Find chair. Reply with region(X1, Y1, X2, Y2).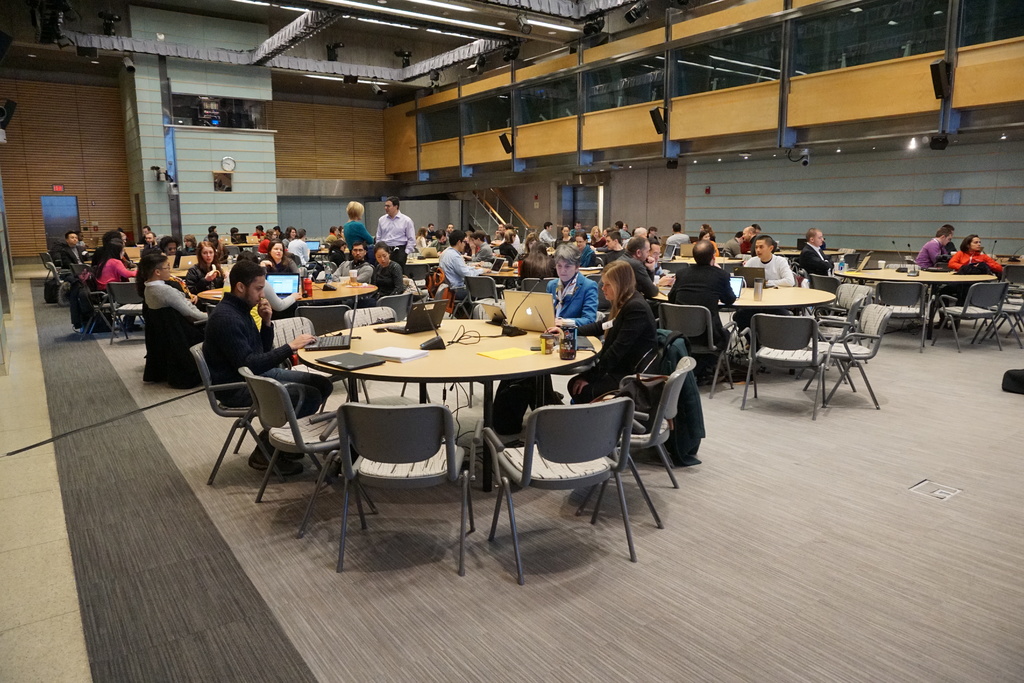
region(334, 401, 479, 572).
